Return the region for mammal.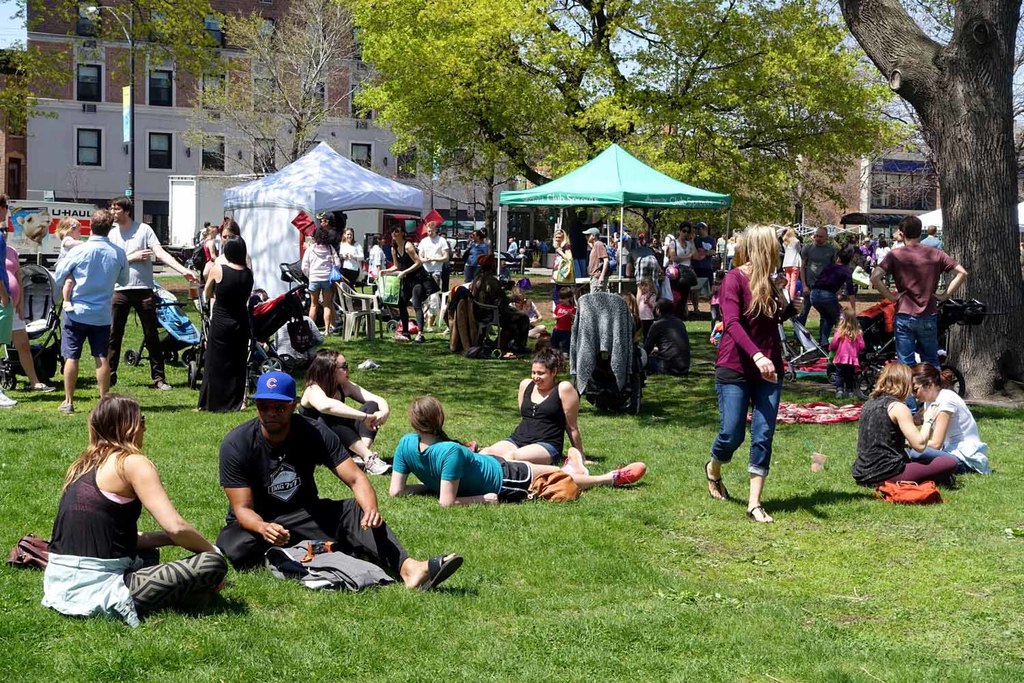
865, 214, 971, 412.
